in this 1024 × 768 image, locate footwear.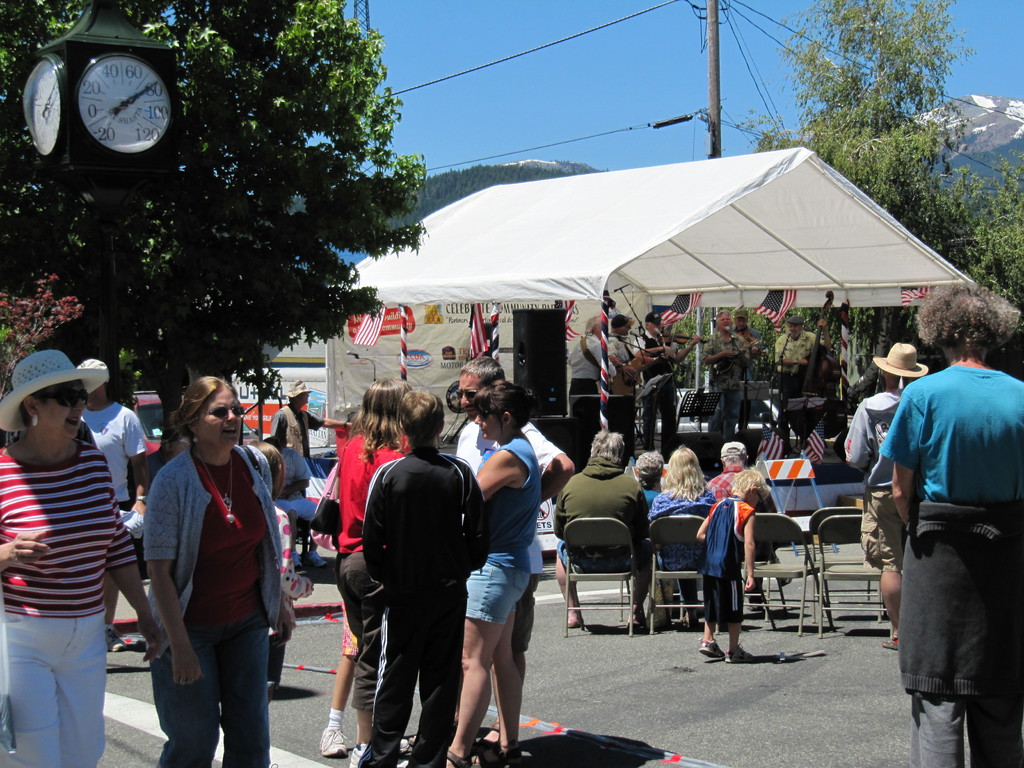
Bounding box: <region>102, 627, 126, 651</region>.
